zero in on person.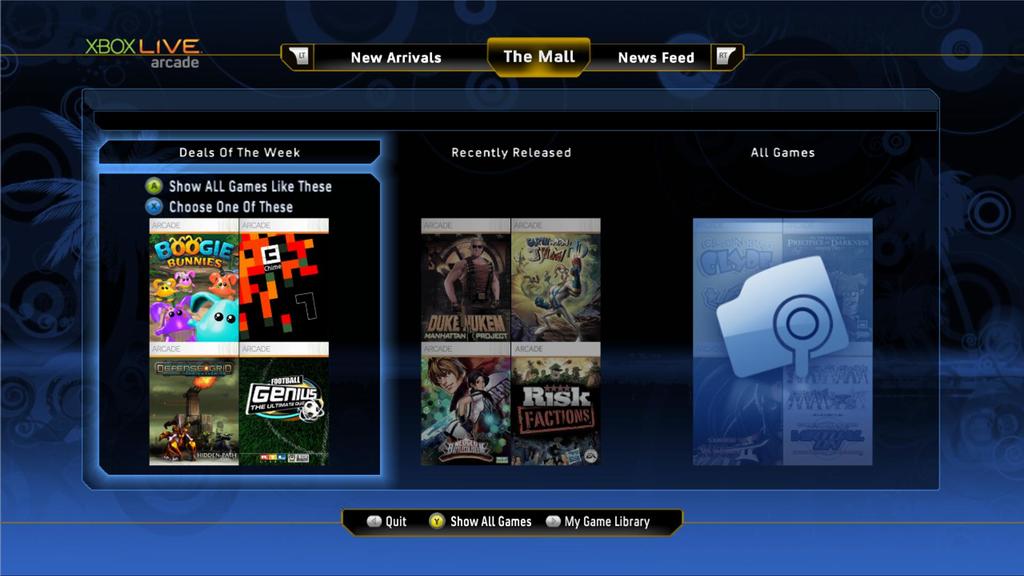
Zeroed in: box(446, 242, 506, 324).
